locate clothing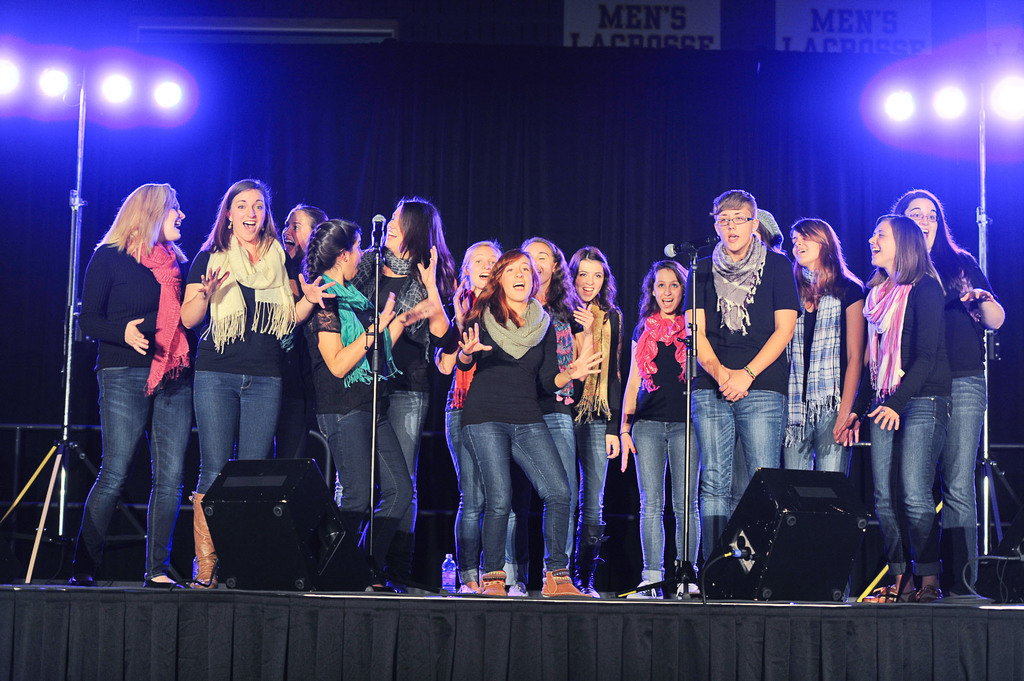
crop(449, 297, 561, 539)
